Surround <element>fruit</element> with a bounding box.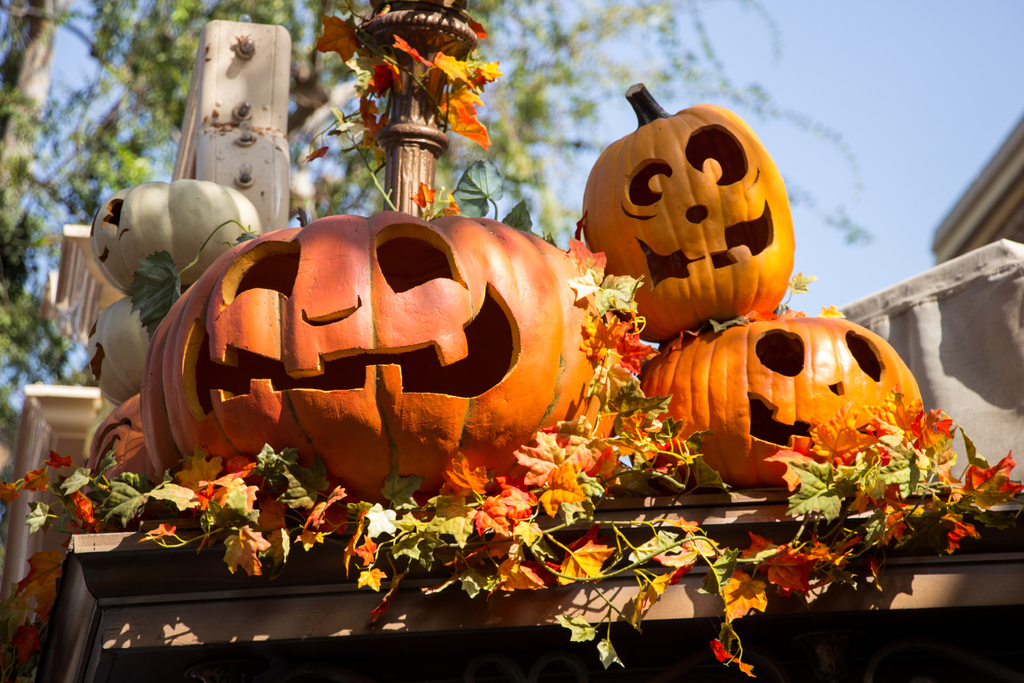
detection(636, 304, 929, 493).
